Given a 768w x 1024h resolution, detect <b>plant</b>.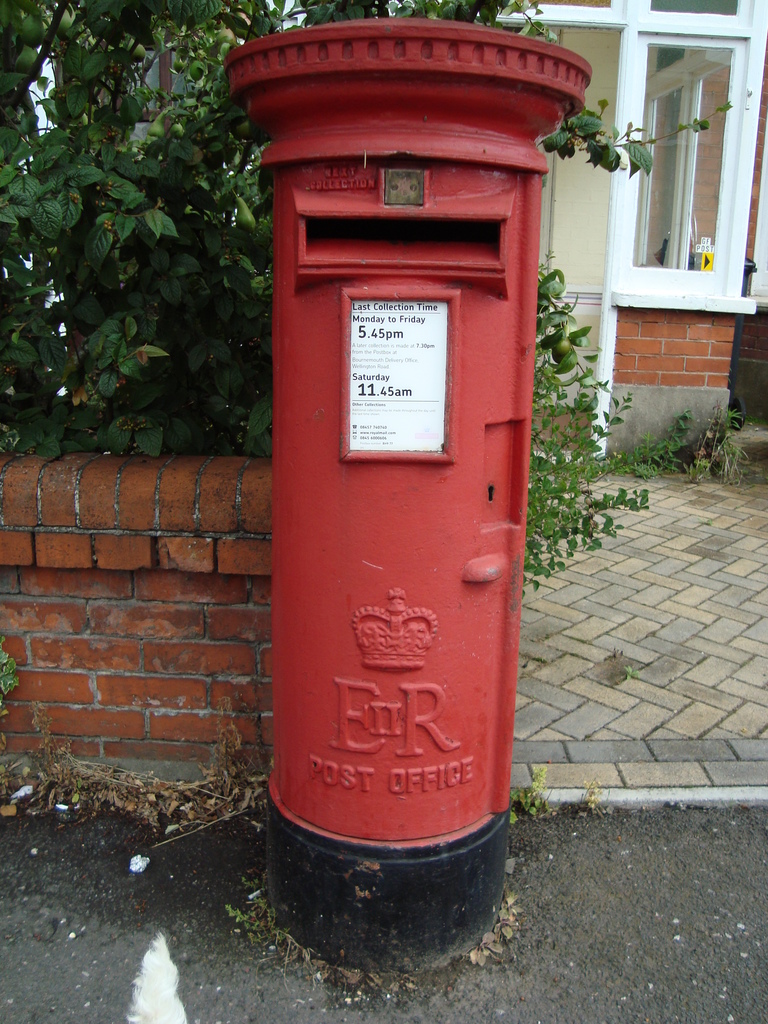
[x1=515, y1=760, x2=560, y2=825].
